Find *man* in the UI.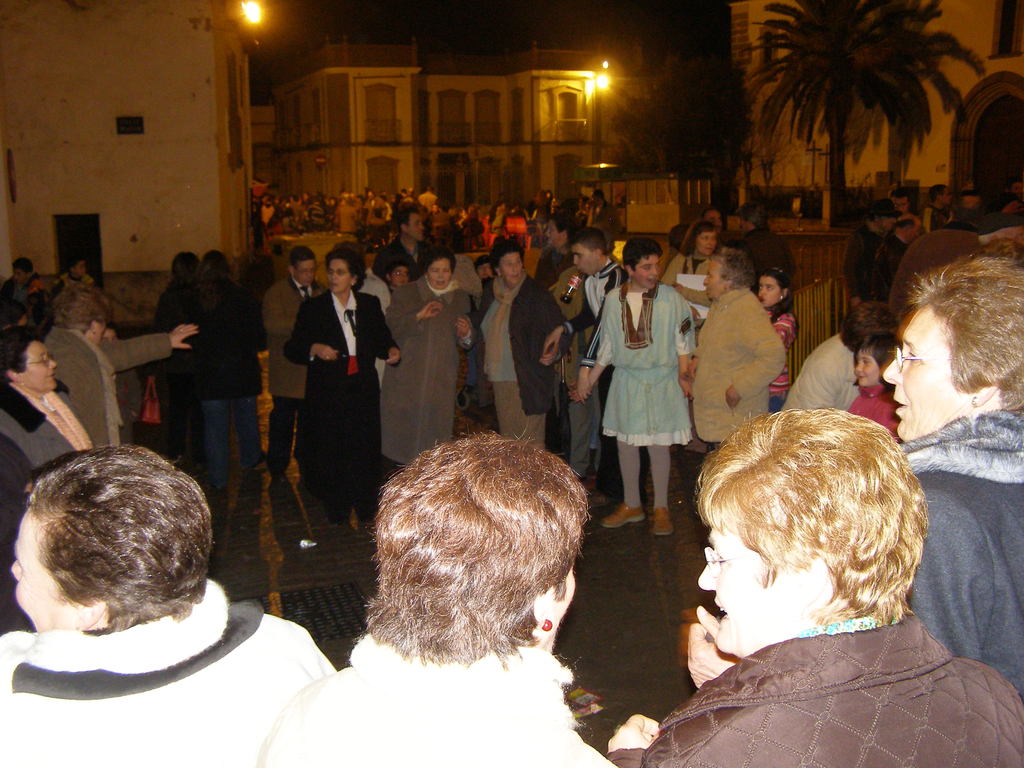
UI element at (372, 204, 435, 288).
